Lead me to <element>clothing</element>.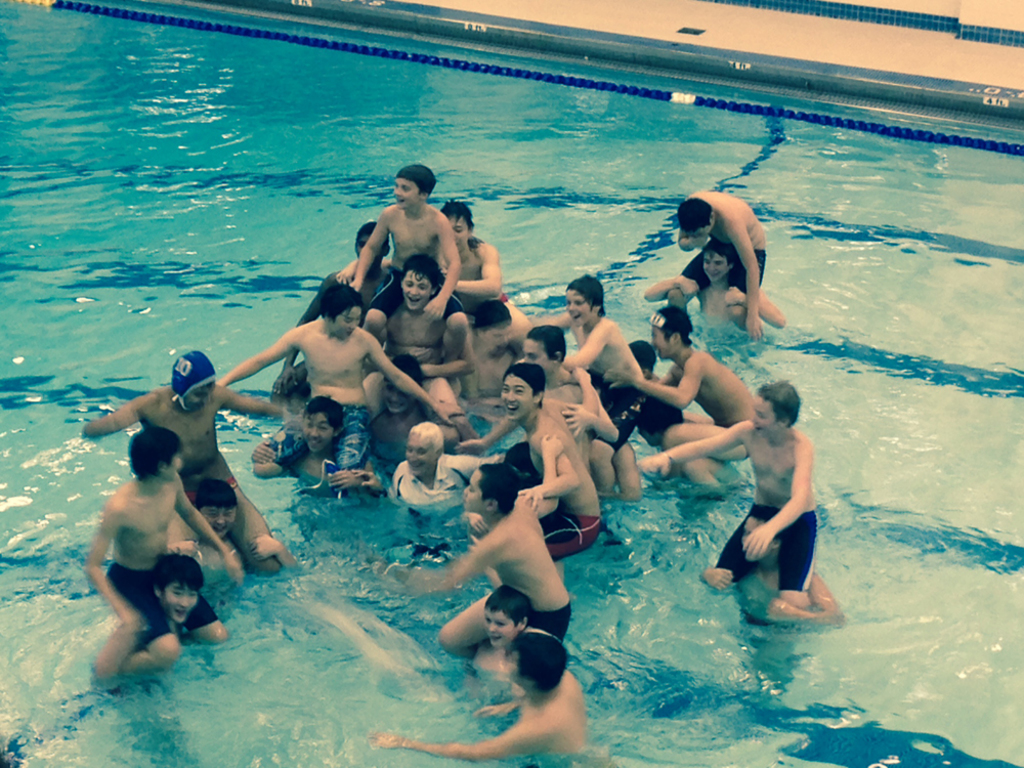
Lead to 507, 605, 579, 647.
